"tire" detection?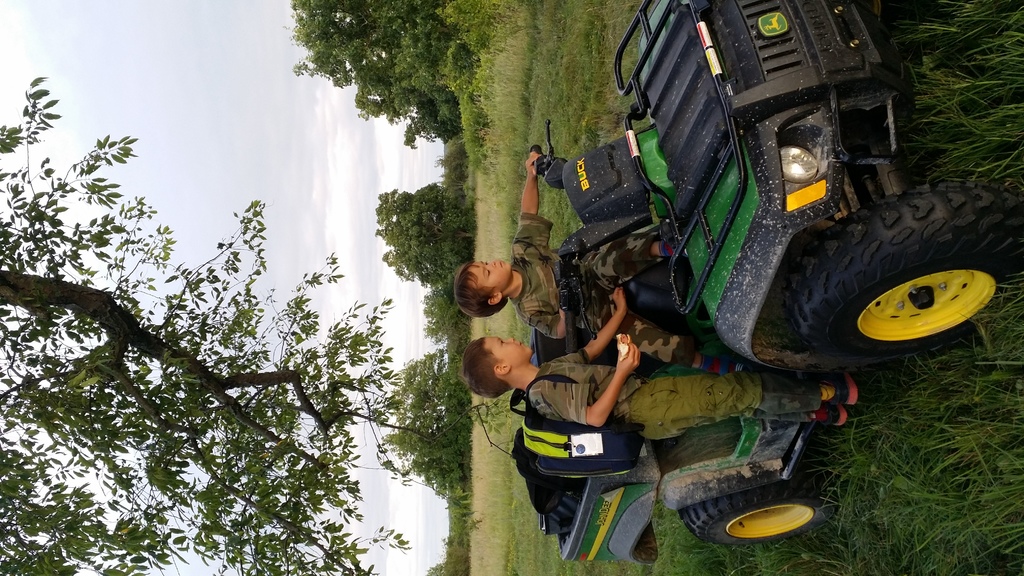
bbox=(815, 196, 1009, 351)
